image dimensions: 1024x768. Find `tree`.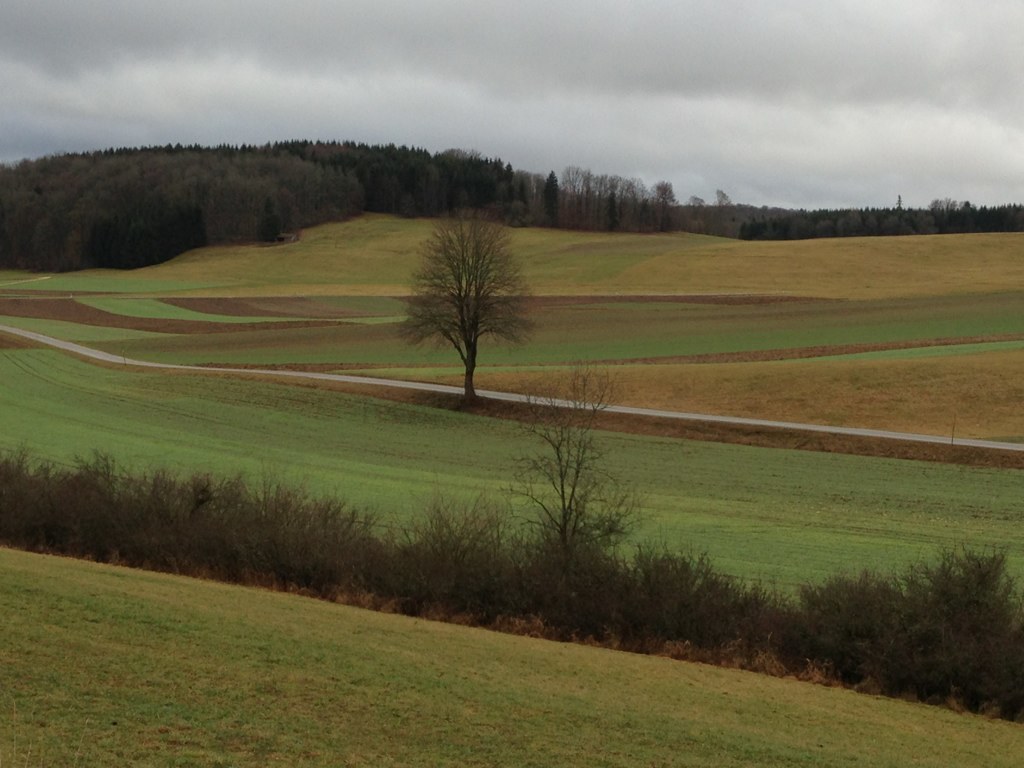
632, 178, 680, 237.
